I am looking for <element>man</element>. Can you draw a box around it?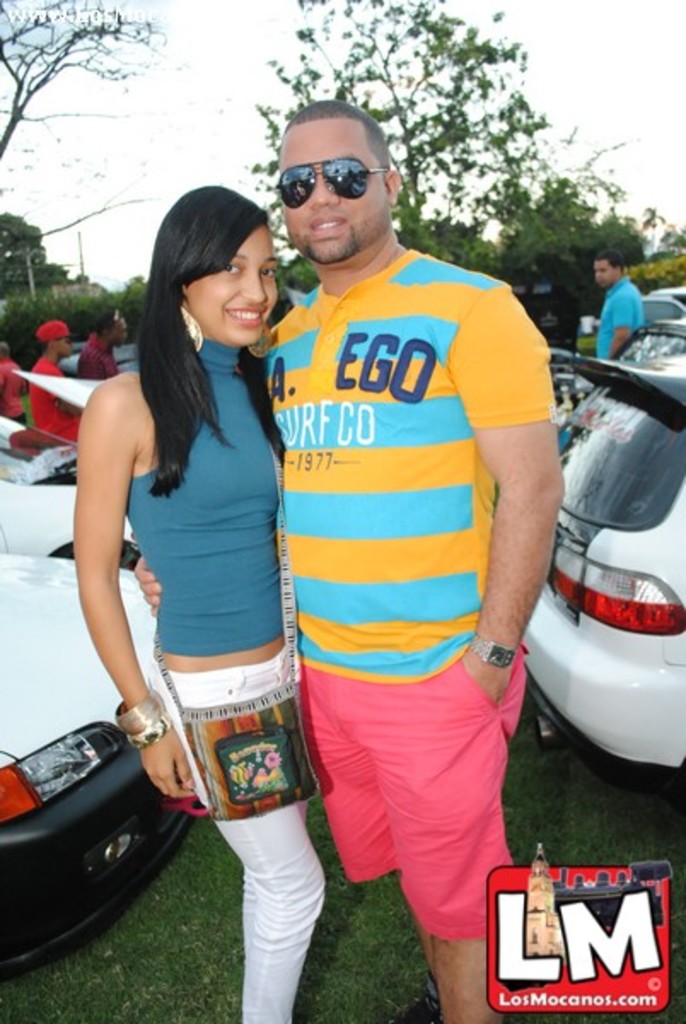
Sure, the bounding box is [34,323,85,437].
